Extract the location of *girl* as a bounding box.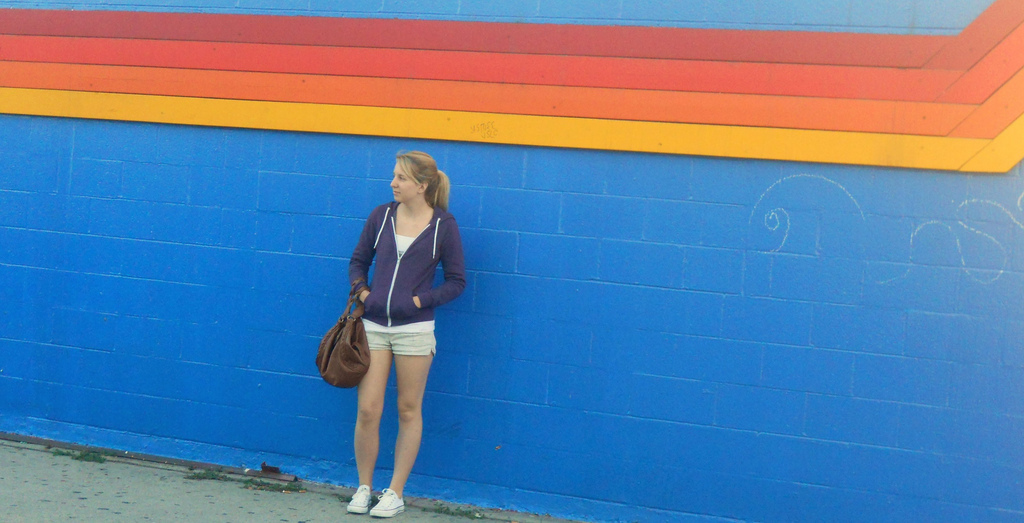
box(345, 156, 473, 517).
